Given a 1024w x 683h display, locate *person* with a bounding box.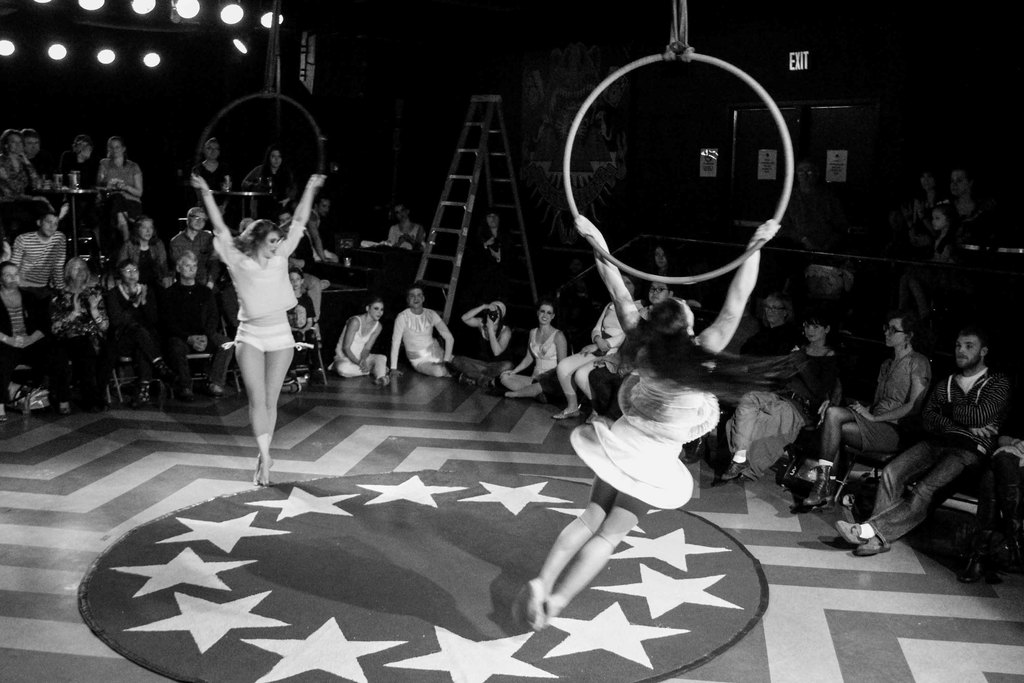
Located: [920, 201, 964, 258].
